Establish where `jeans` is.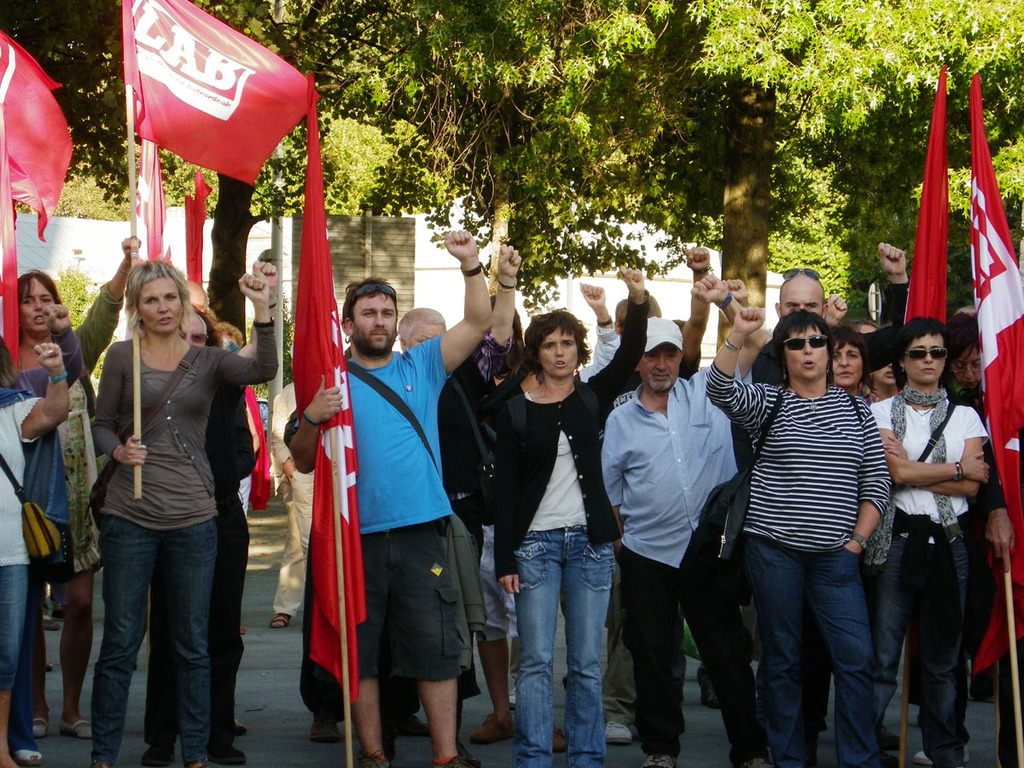
Established at [left=332, top=523, right=452, bottom=676].
